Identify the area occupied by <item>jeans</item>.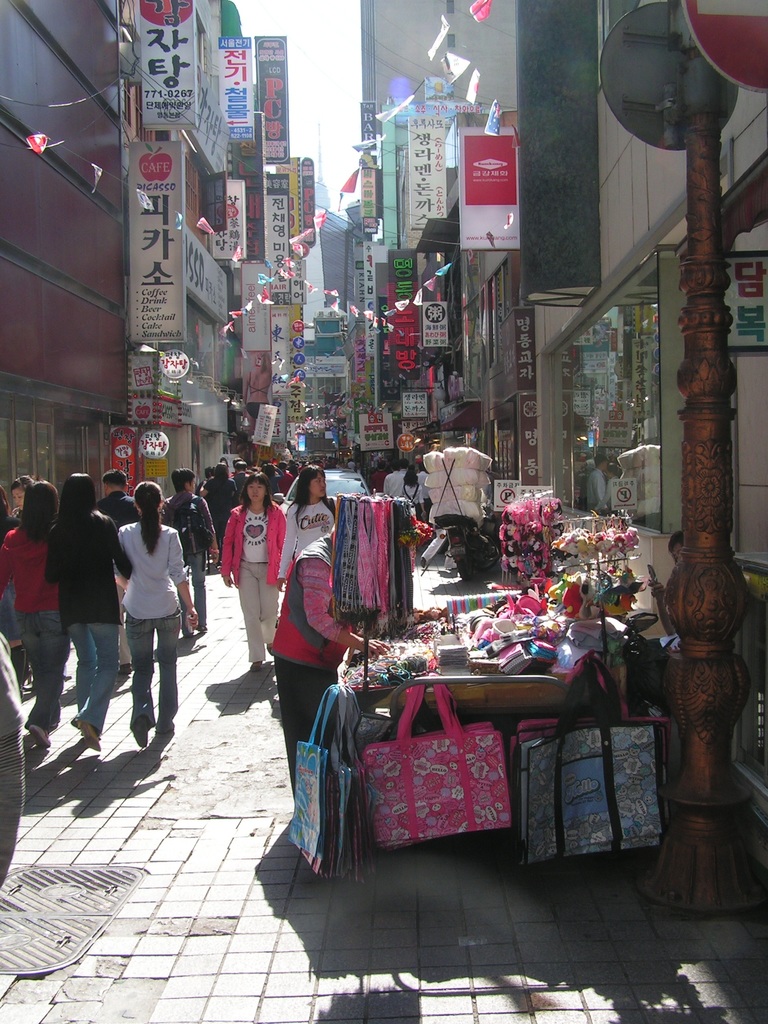
Area: 72,616,117,730.
